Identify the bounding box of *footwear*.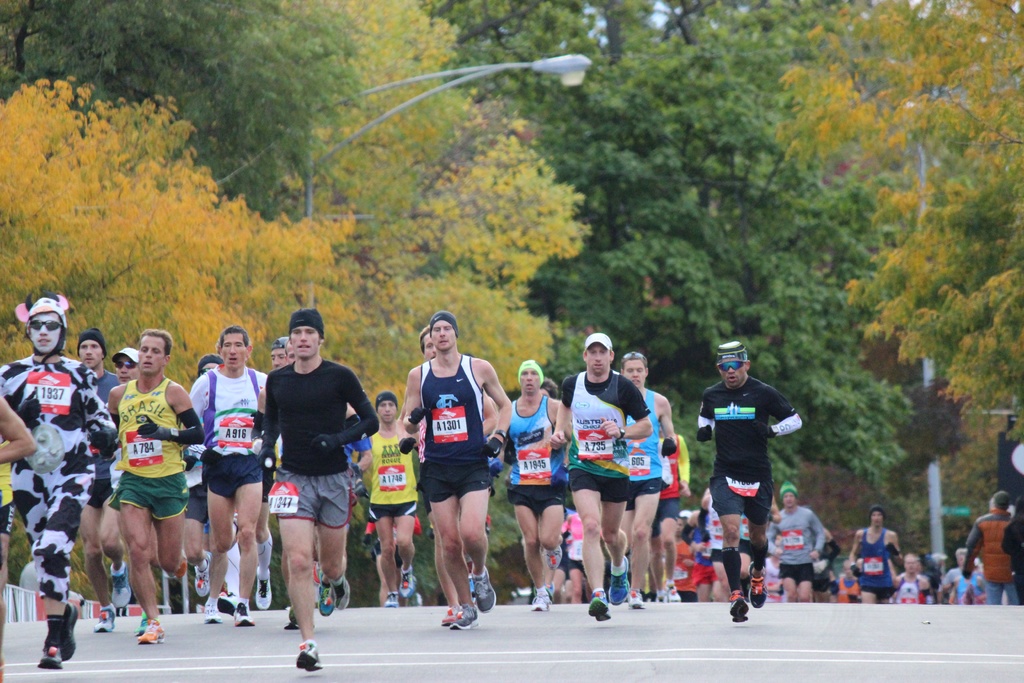
detection(283, 621, 305, 630).
